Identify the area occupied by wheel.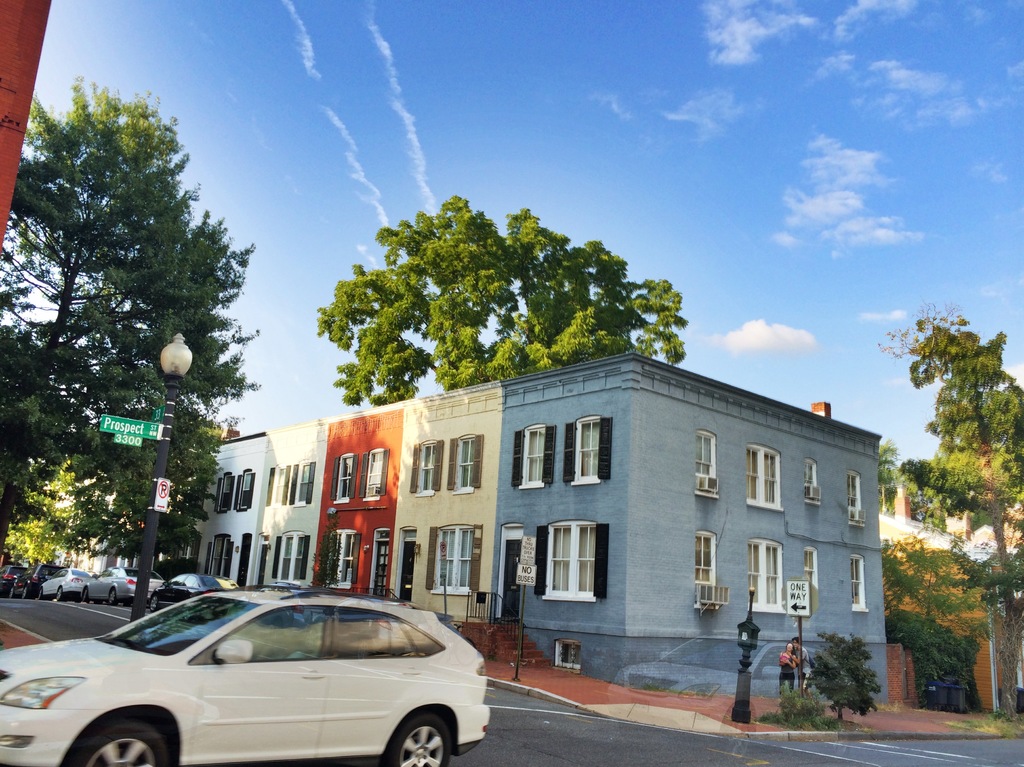
Area: (left=23, top=582, right=31, bottom=600).
